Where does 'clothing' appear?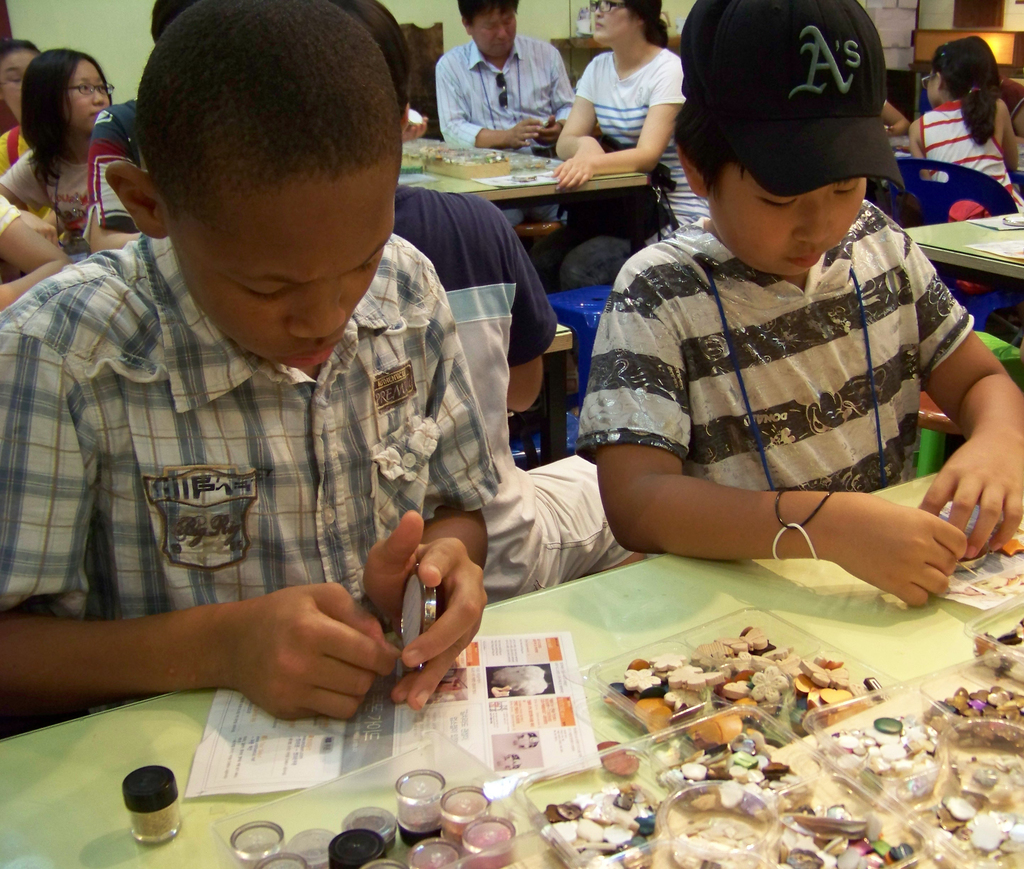
Appears at region(0, 126, 26, 165).
